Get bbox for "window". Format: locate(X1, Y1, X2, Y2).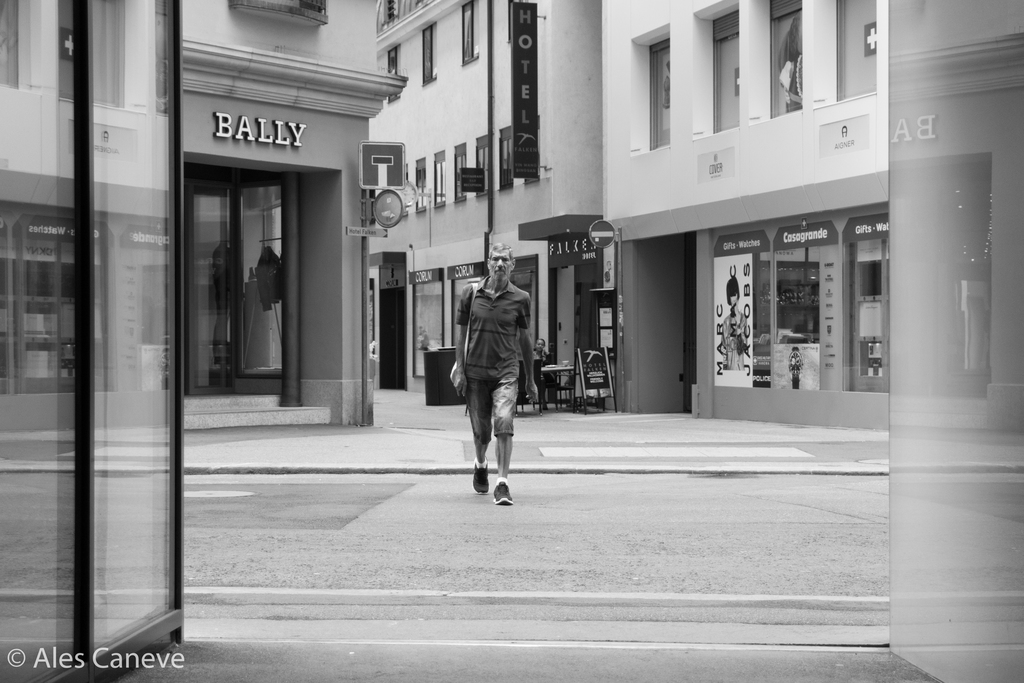
locate(692, 0, 737, 138).
